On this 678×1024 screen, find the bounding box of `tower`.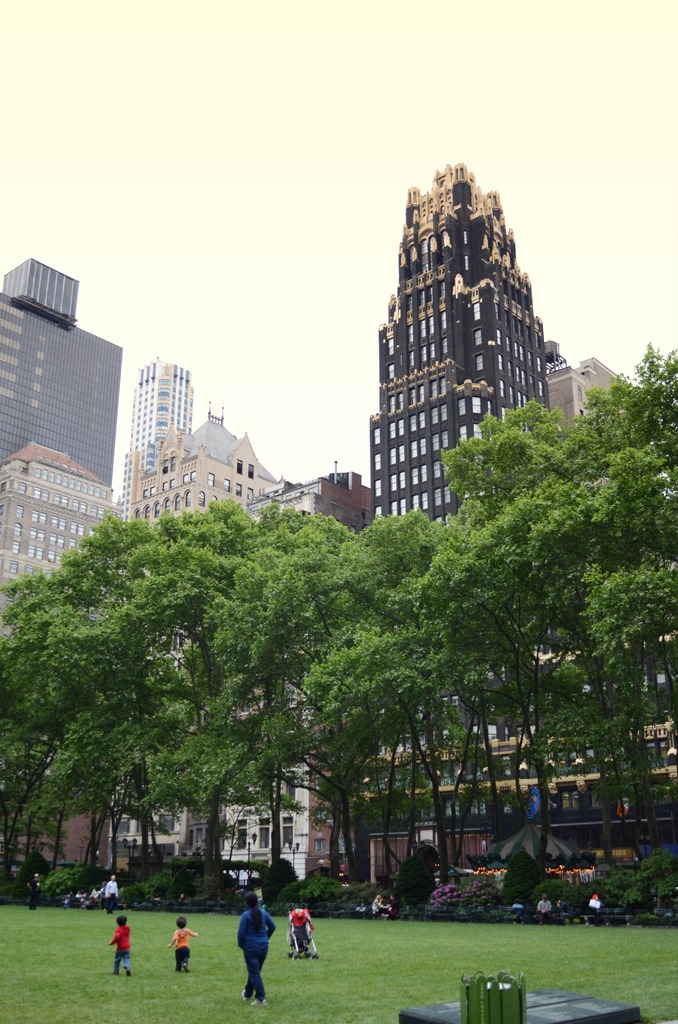
Bounding box: x1=364, y1=135, x2=584, y2=515.
